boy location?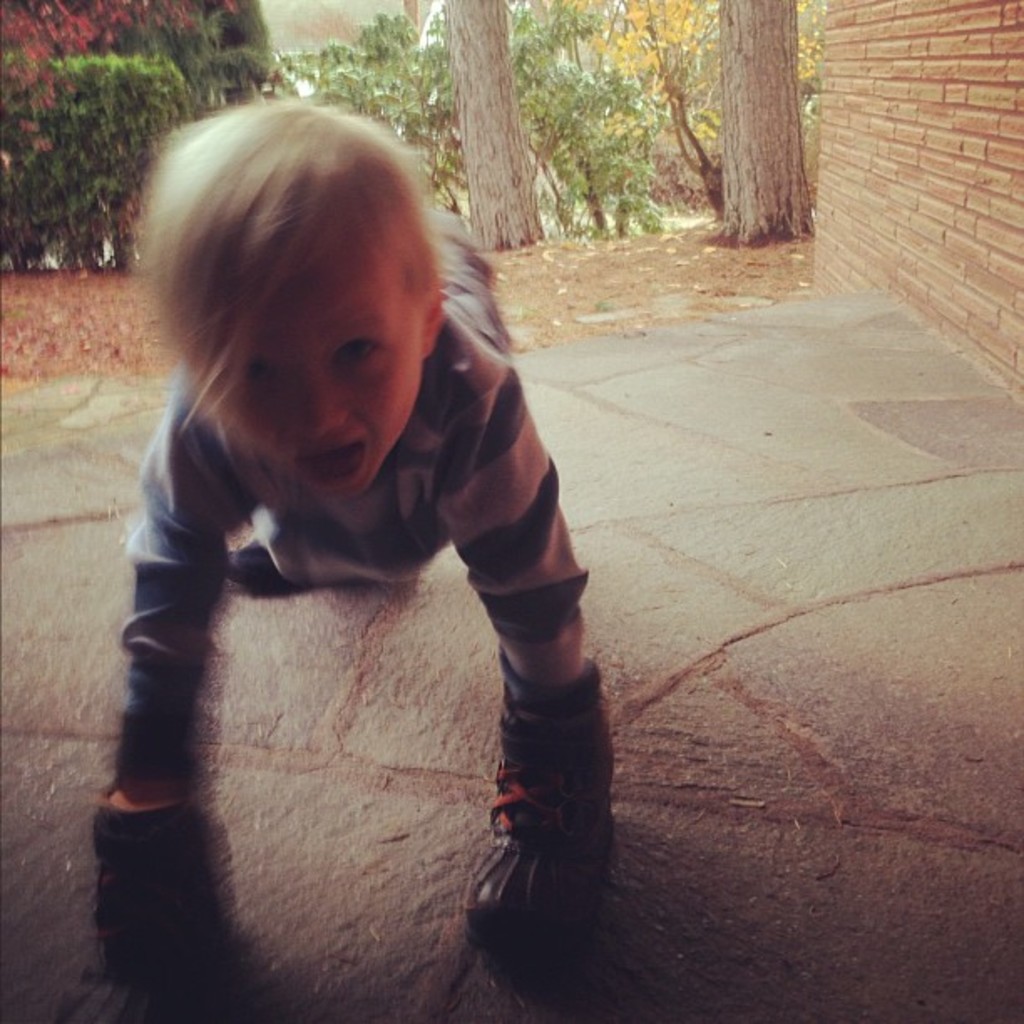
box=[74, 79, 664, 984]
